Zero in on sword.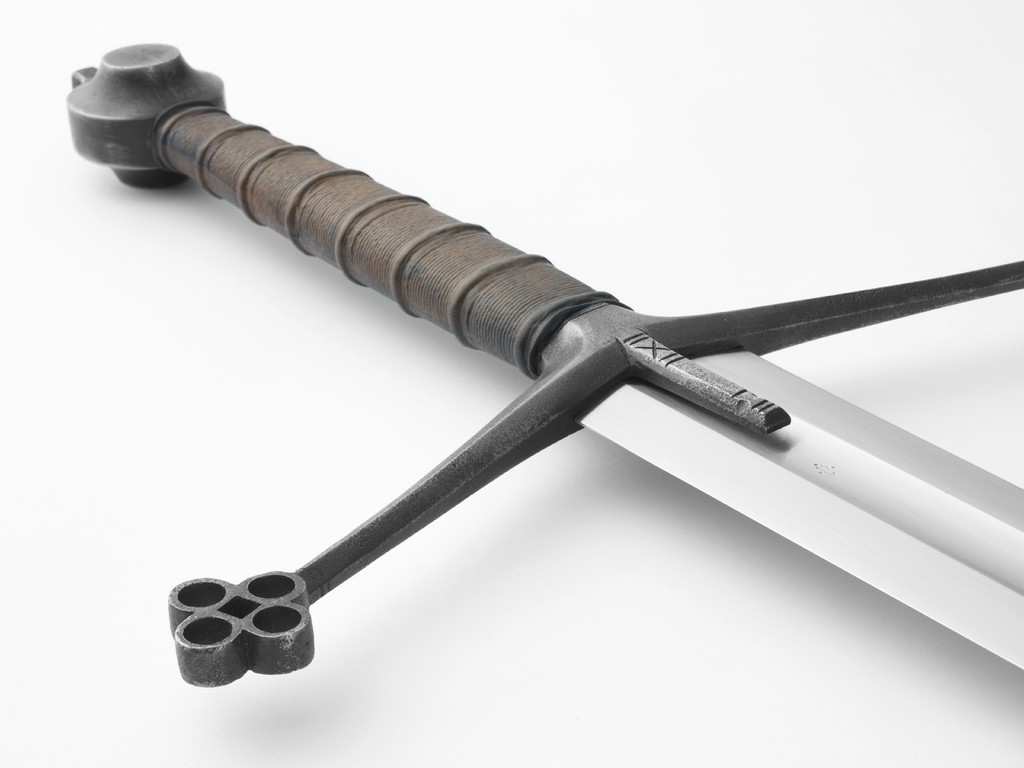
Zeroed in: Rect(64, 44, 1023, 688).
